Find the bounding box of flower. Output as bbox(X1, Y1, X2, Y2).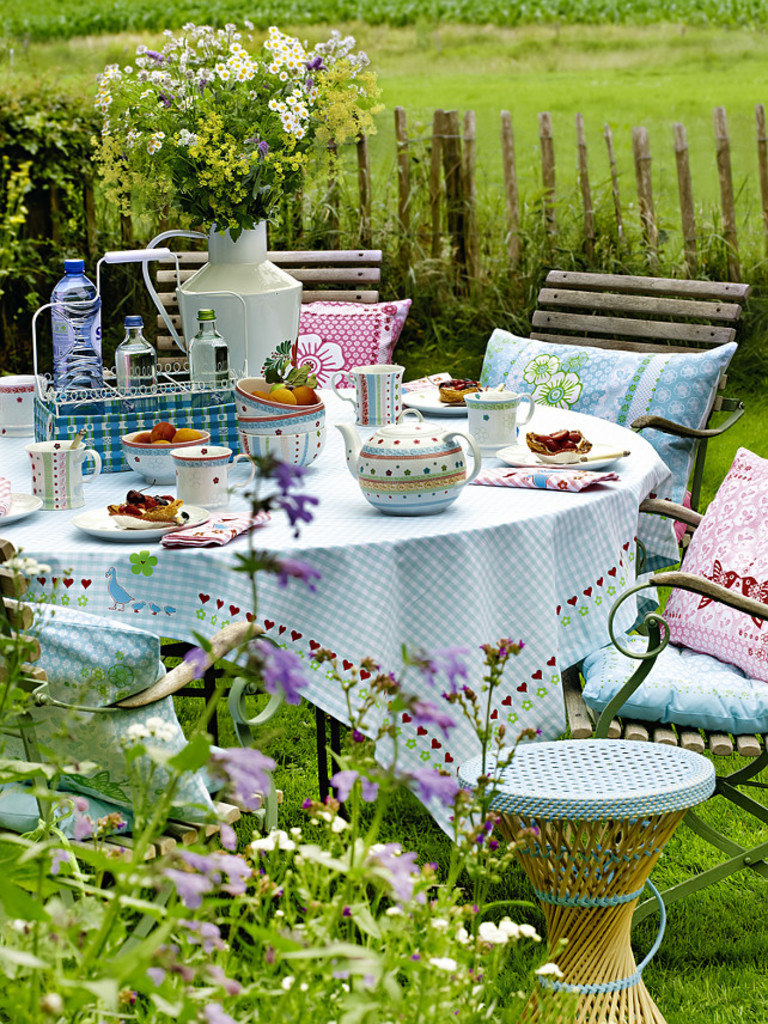
bbox(150, 723, 172, 740).
